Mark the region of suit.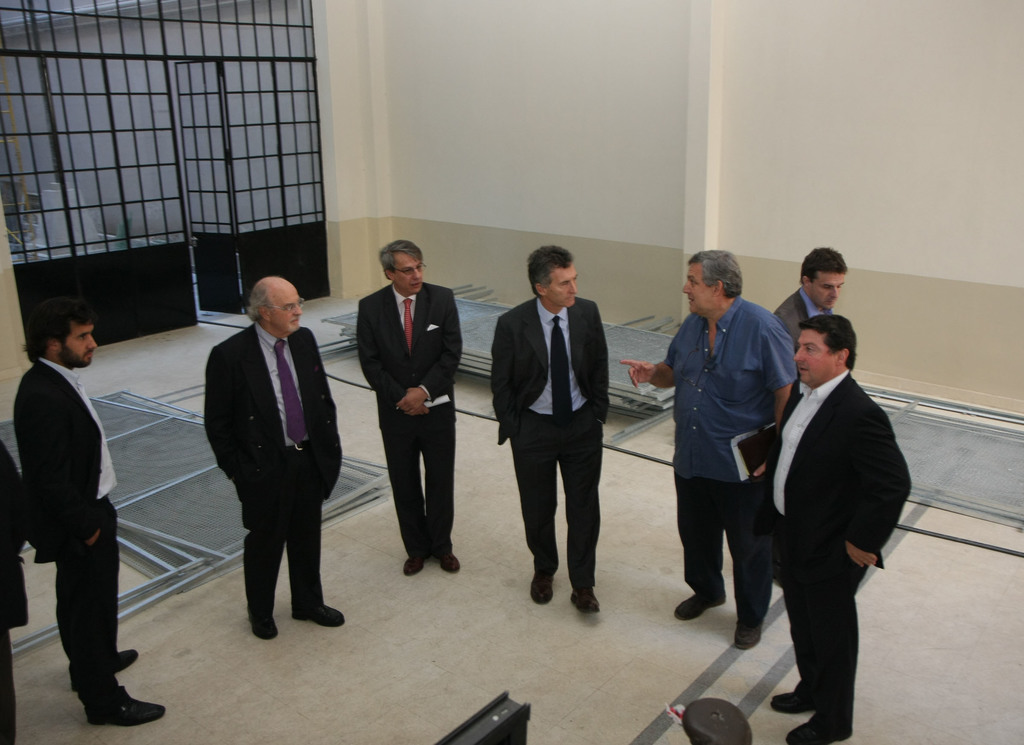
Region: 490/298/611/592.
